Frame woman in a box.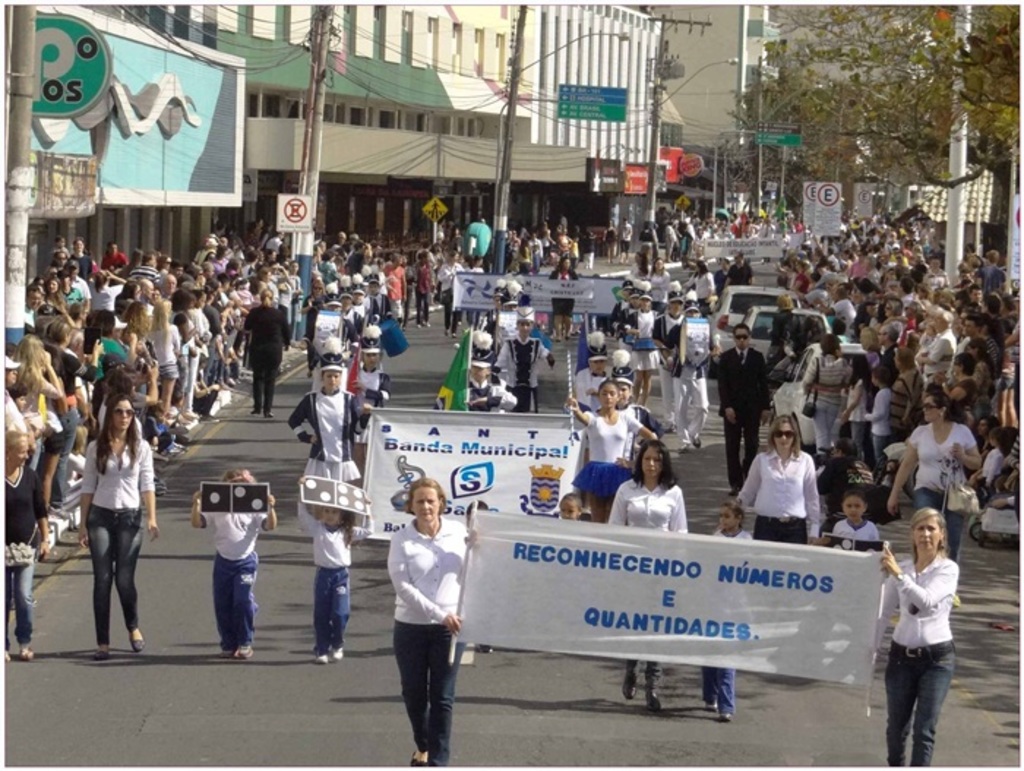
crop(885, 394, 982, 554).
